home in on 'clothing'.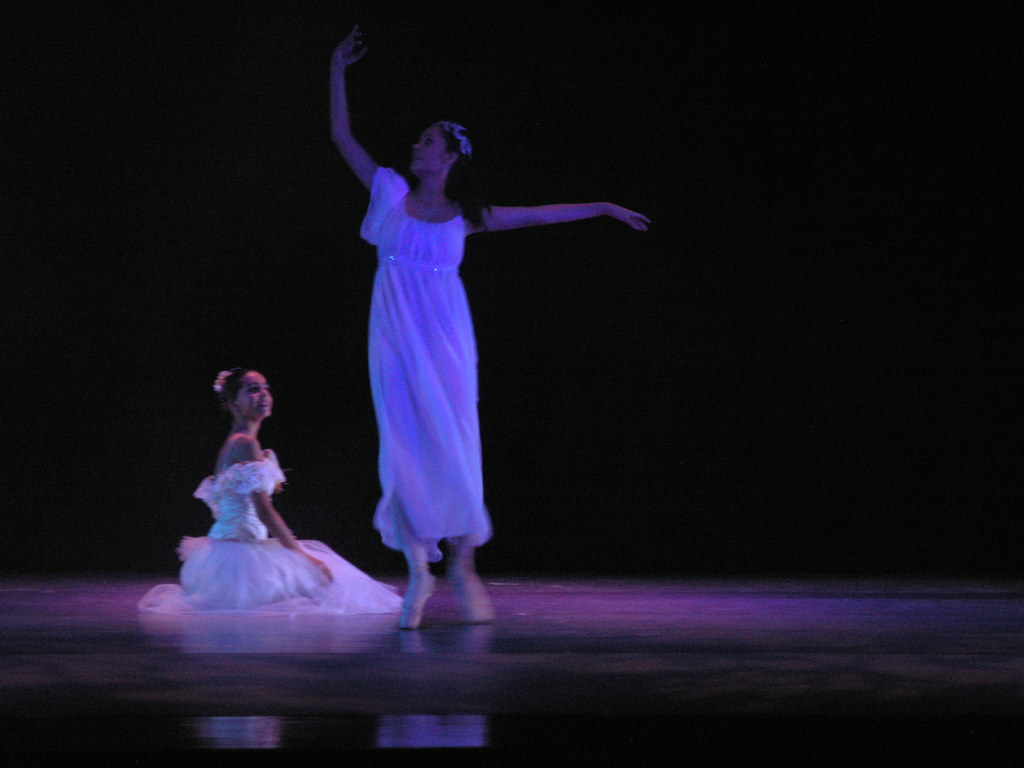
Homed in at x1=141, y1=445, x2=406, y2=615.
